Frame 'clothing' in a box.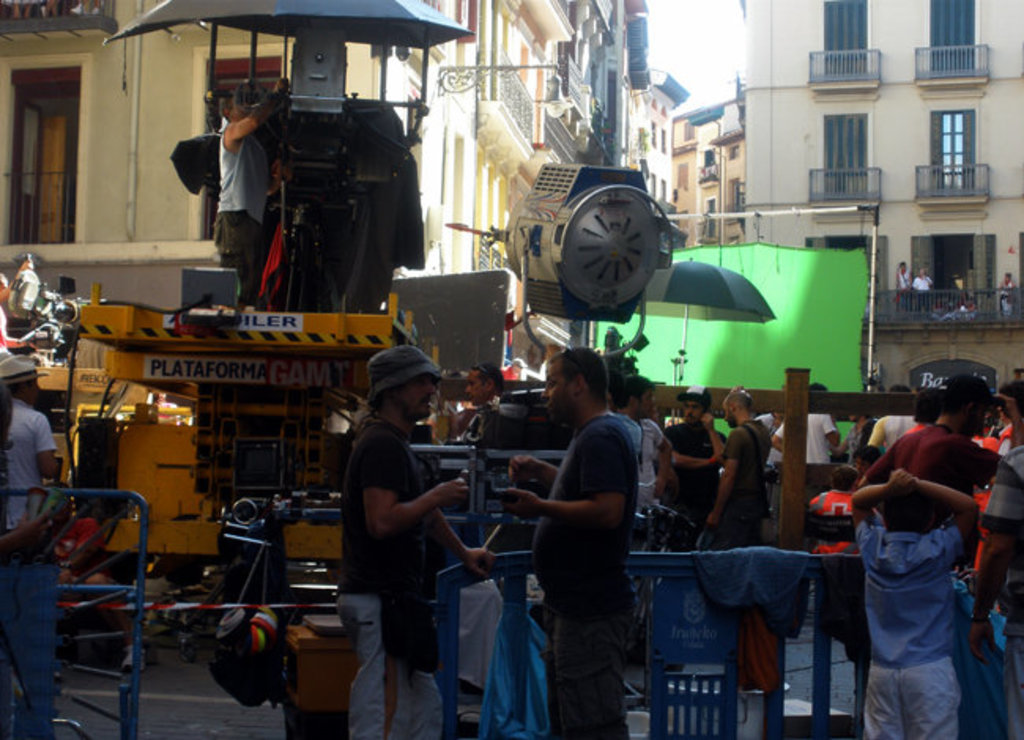
bbox=[920, 272, 931, 324].
